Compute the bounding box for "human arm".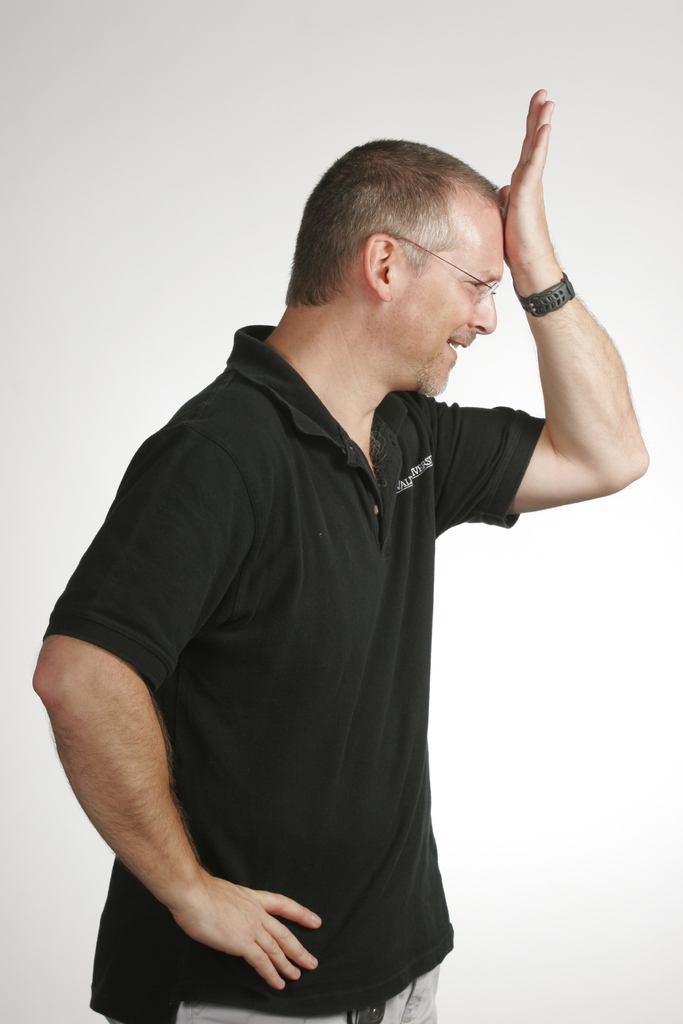
[left=439, top=79, right=656, bottom=529].
